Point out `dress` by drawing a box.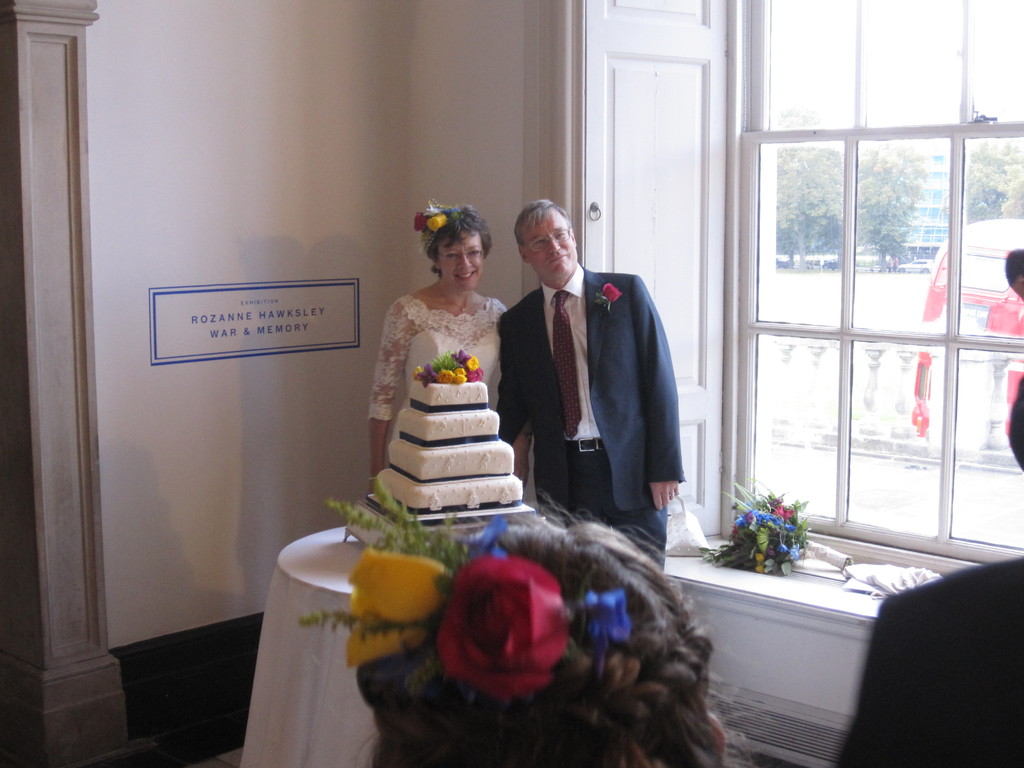
368:295:513:418.
